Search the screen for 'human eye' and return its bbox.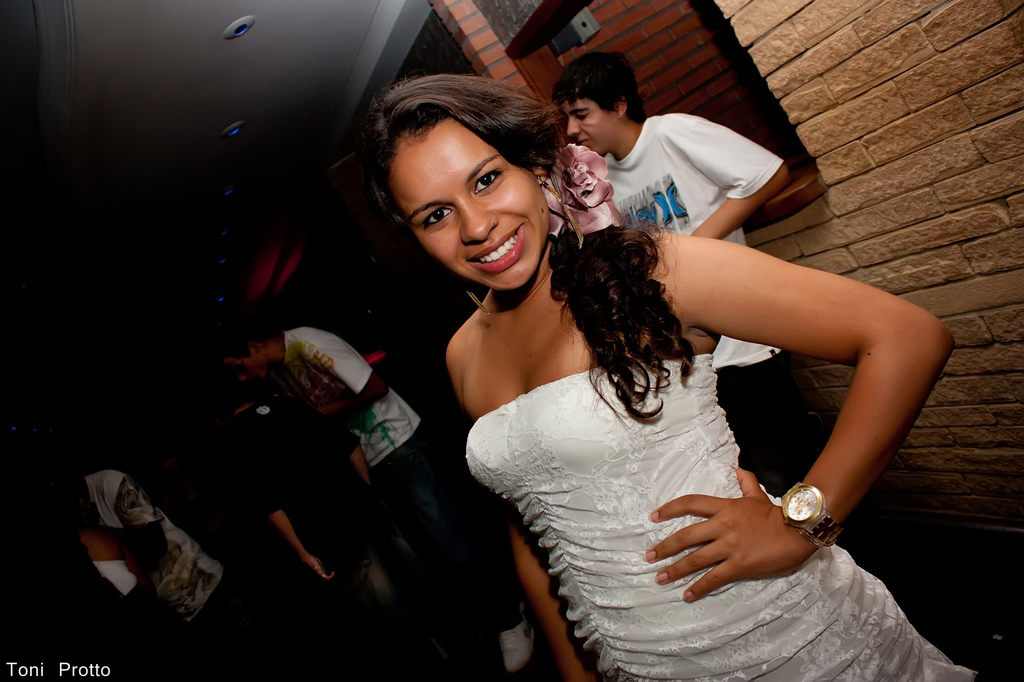
Found: 468, 164, 508, 198.
